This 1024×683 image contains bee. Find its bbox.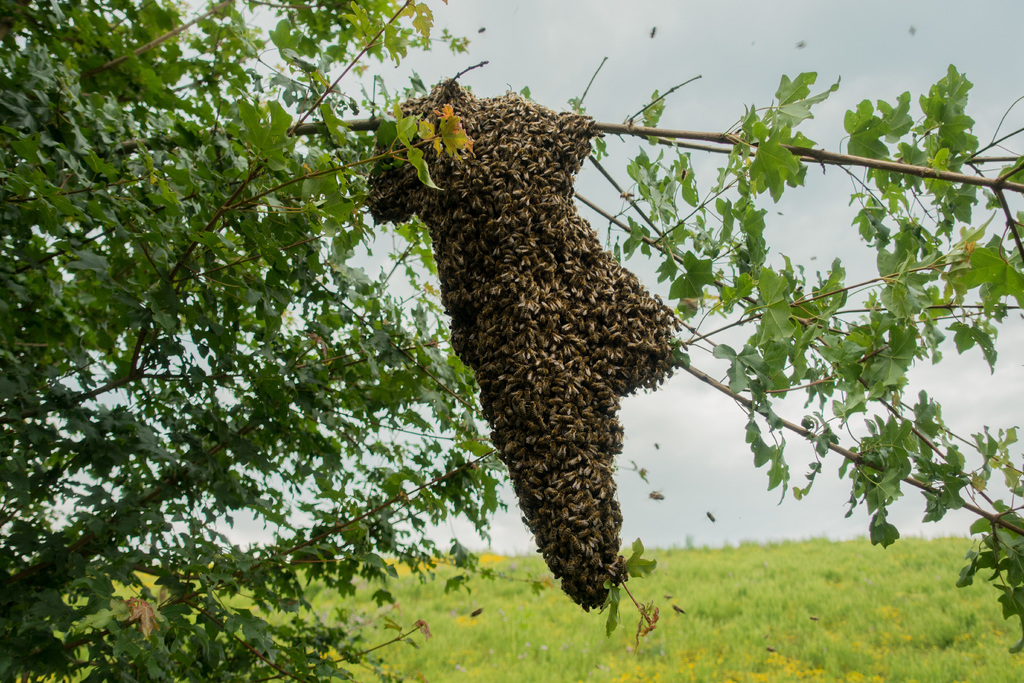
bbox(706, 508, 714, 521).
